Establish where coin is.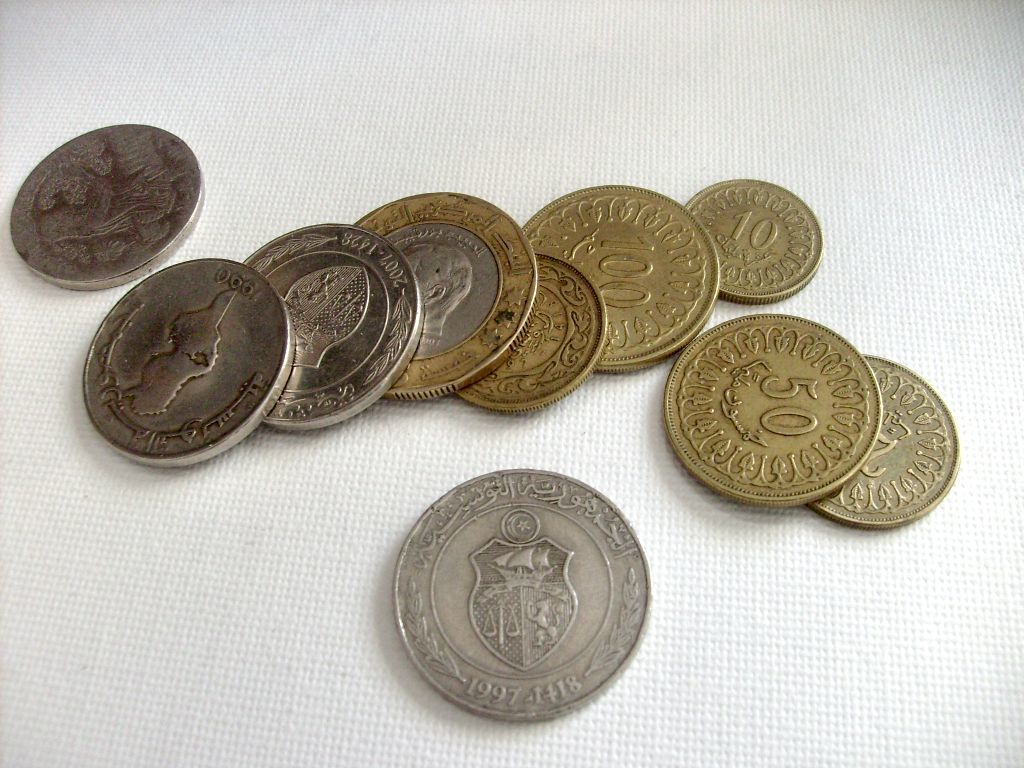
Established at pyautogui.locateOnScreen(9, 117, 206, 290).
